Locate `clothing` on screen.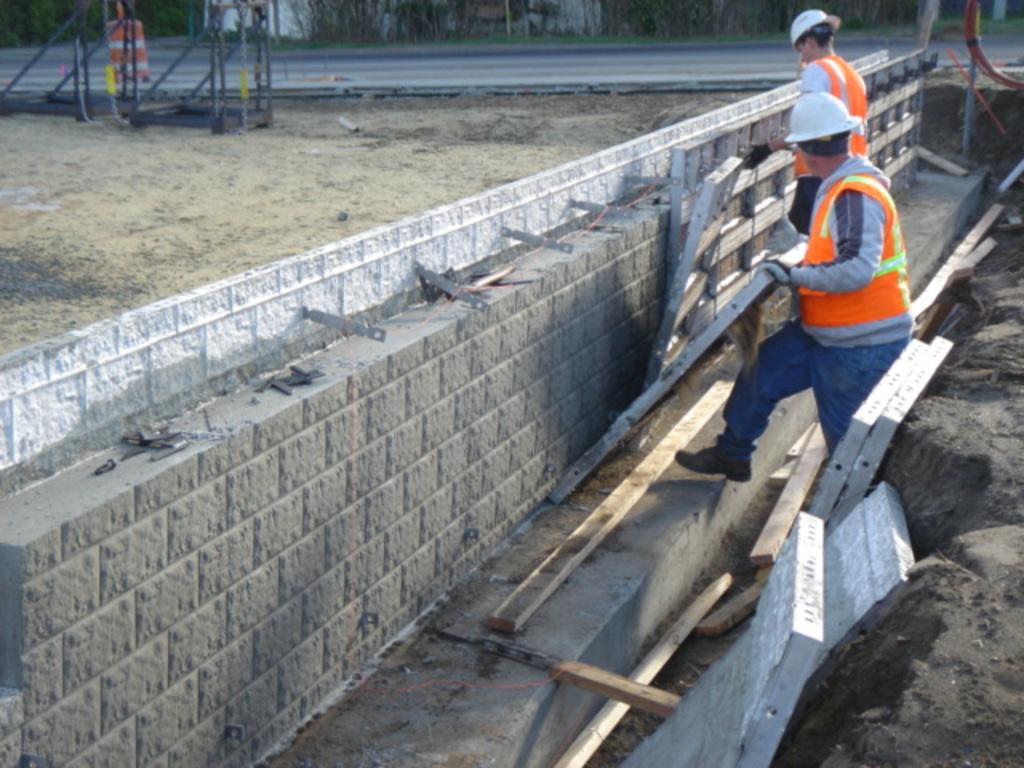
On screen at (725, 75, 946, 549).
